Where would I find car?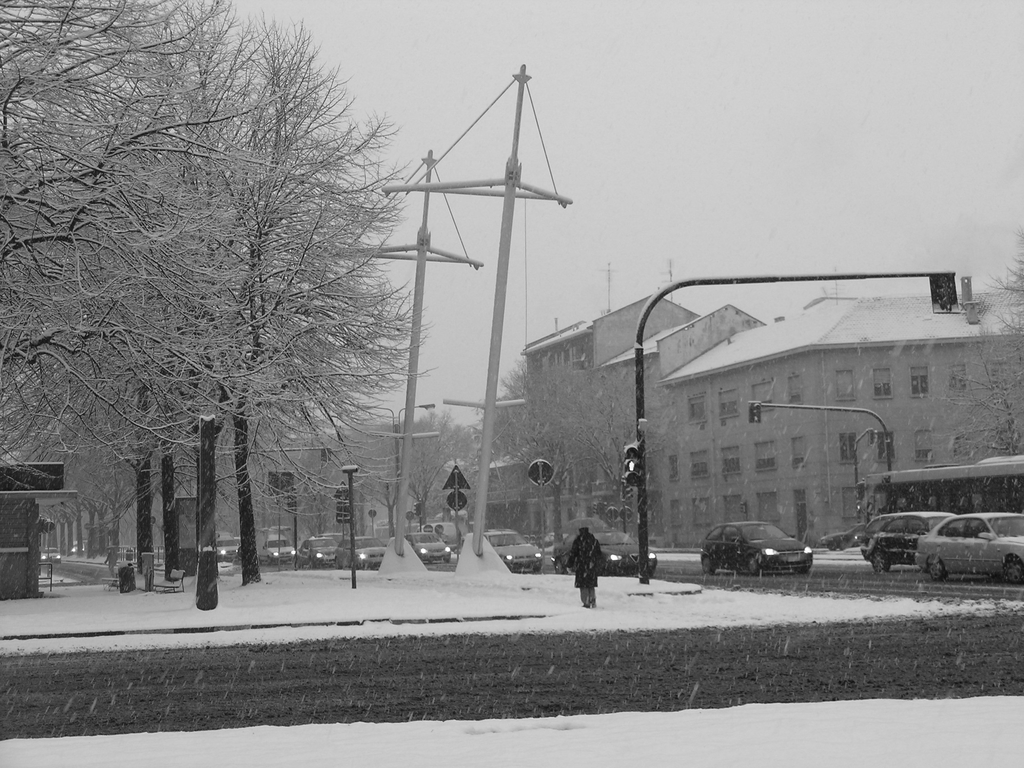
At (left=250, top=532, right=308, bottom=575).
